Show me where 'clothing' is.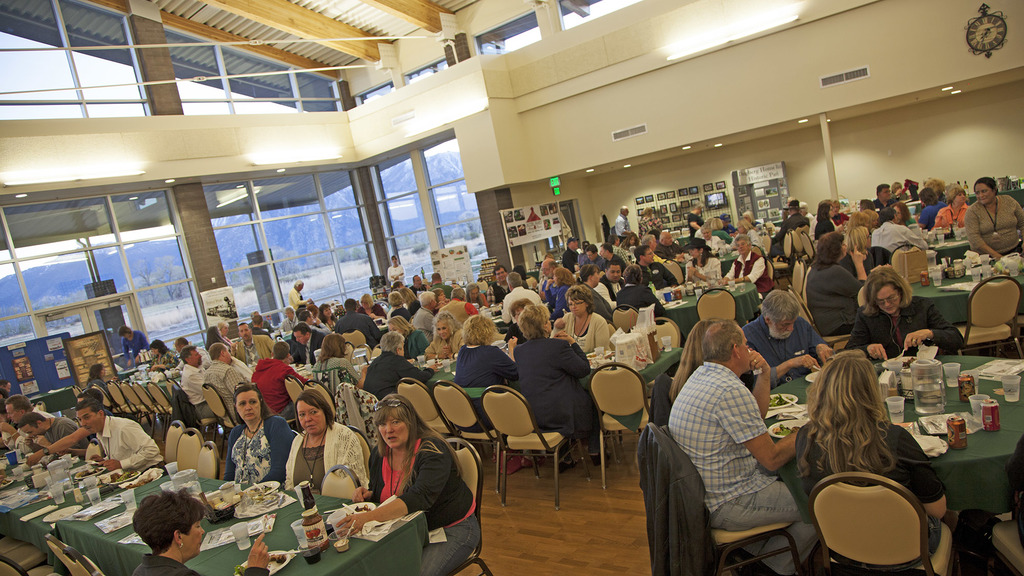
'clothing' is at pyautogui.locateOnScreen(704, 236, 725, 257).
